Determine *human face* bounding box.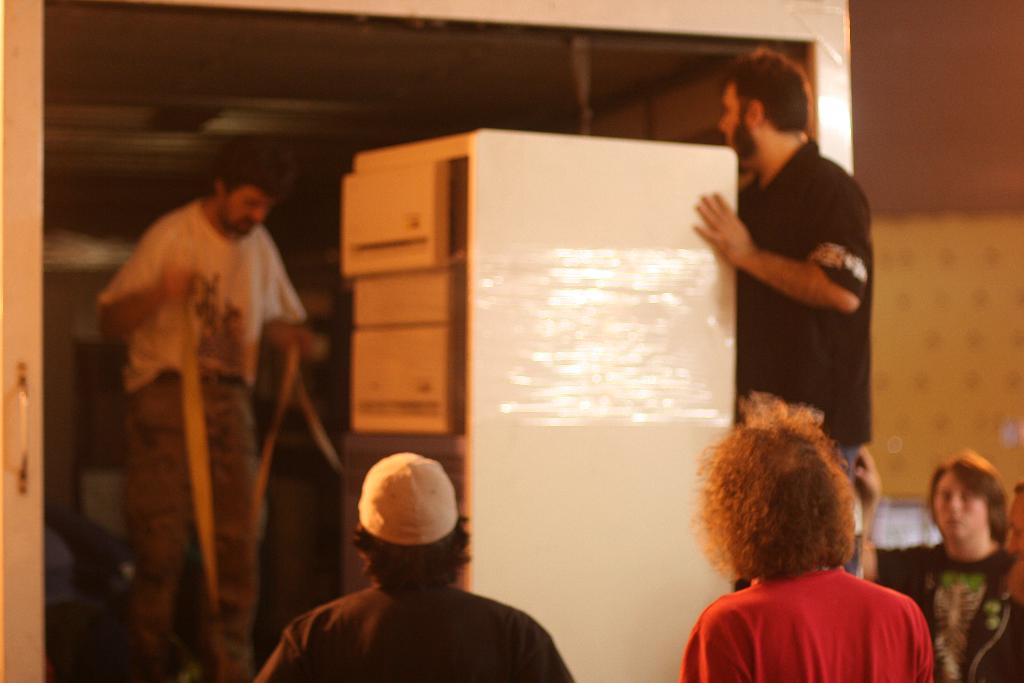
Determined: (left=220, top=183, right=276, bottom=235).
